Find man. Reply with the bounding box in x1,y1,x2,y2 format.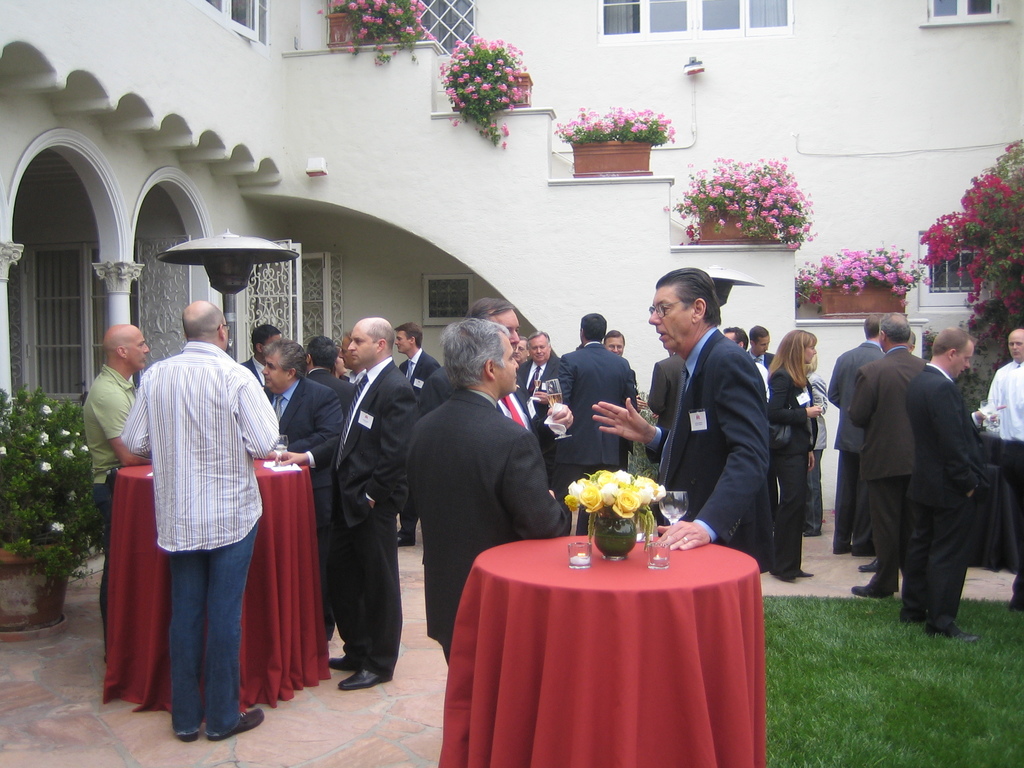
339,328,366,385.
